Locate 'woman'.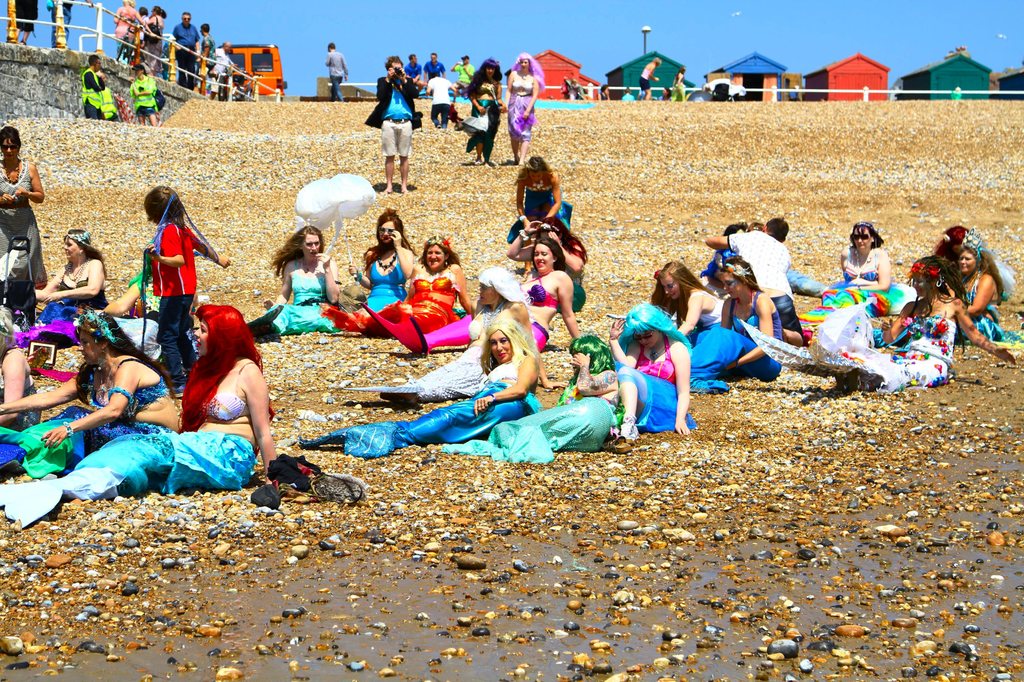
Bounding box: 490, 53, 541, 170.
